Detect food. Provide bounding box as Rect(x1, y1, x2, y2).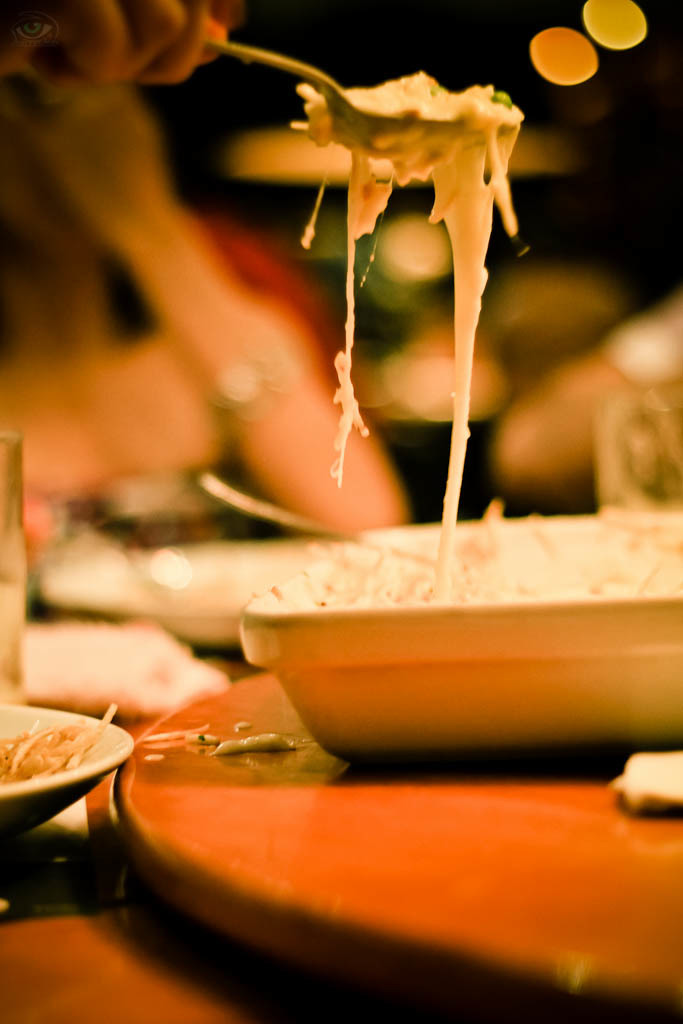
Rect(268, 72, 682, 600).
